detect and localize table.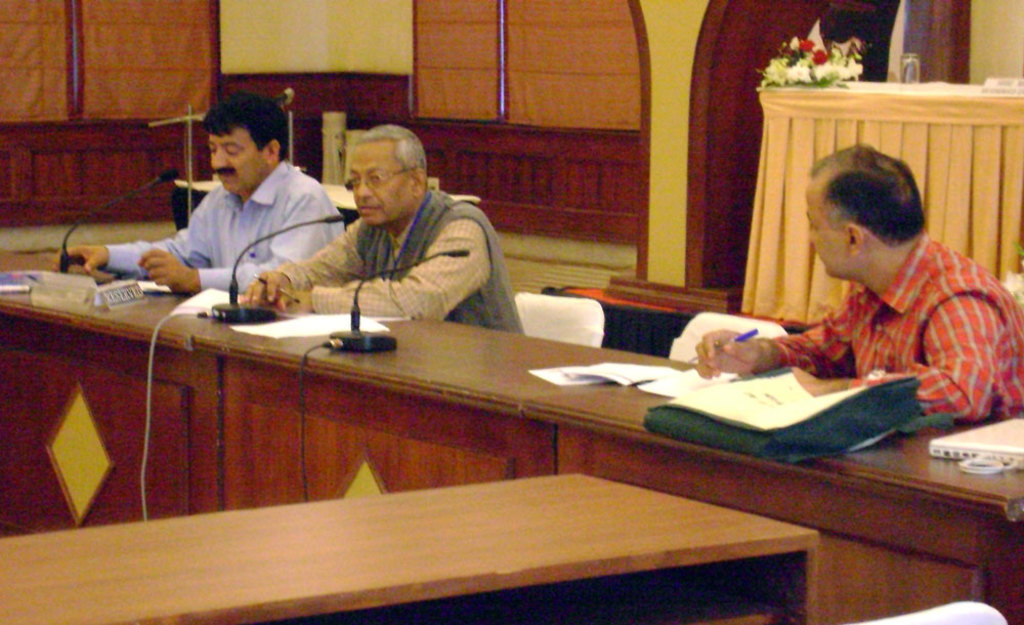
Localized at bbox=[0, 468, 822, 624].
